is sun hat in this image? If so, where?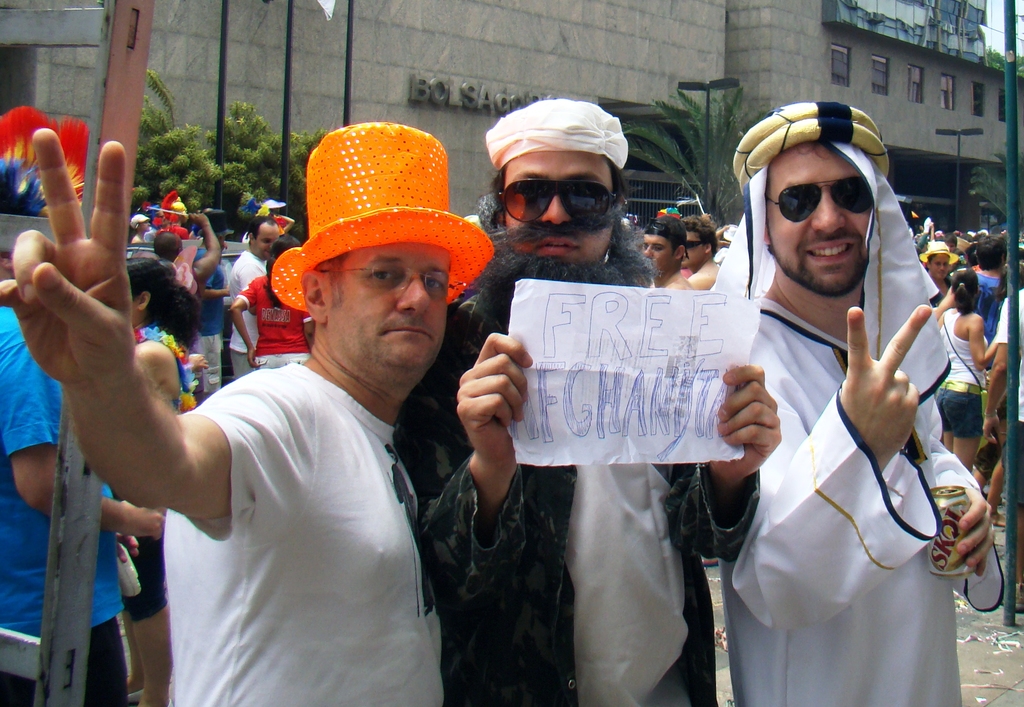
Yes, at <bbox>266, 125, 502, 311</bbox>.
